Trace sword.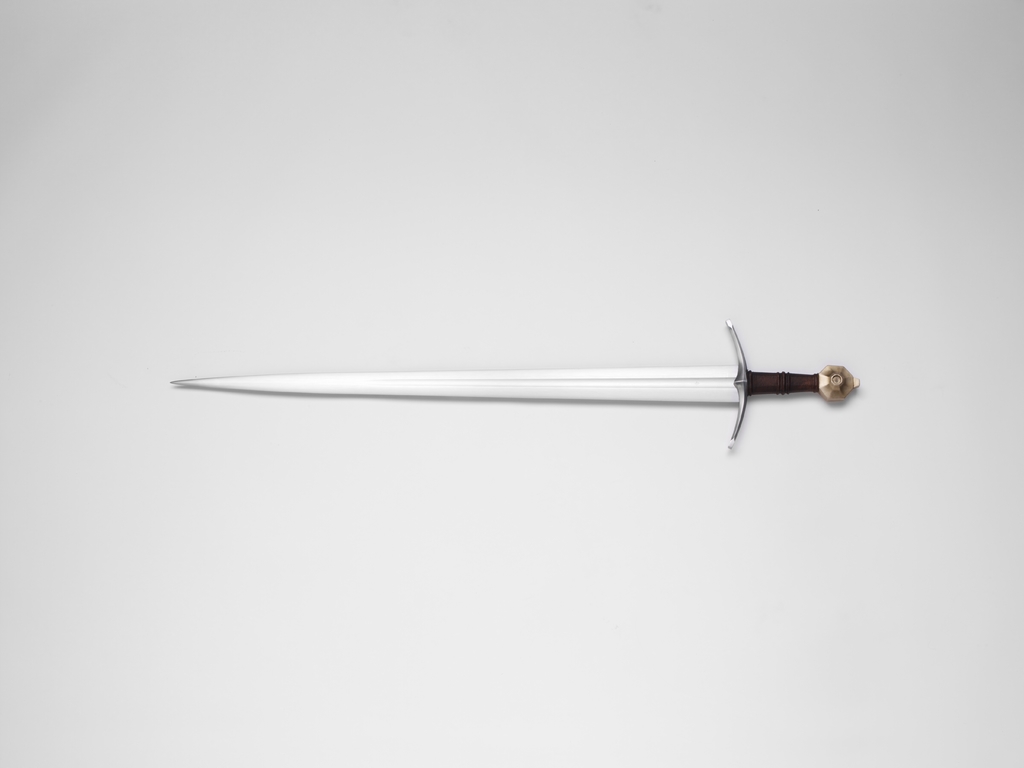
Traced to x1=172 y1=319 x2=860 y2=447.
